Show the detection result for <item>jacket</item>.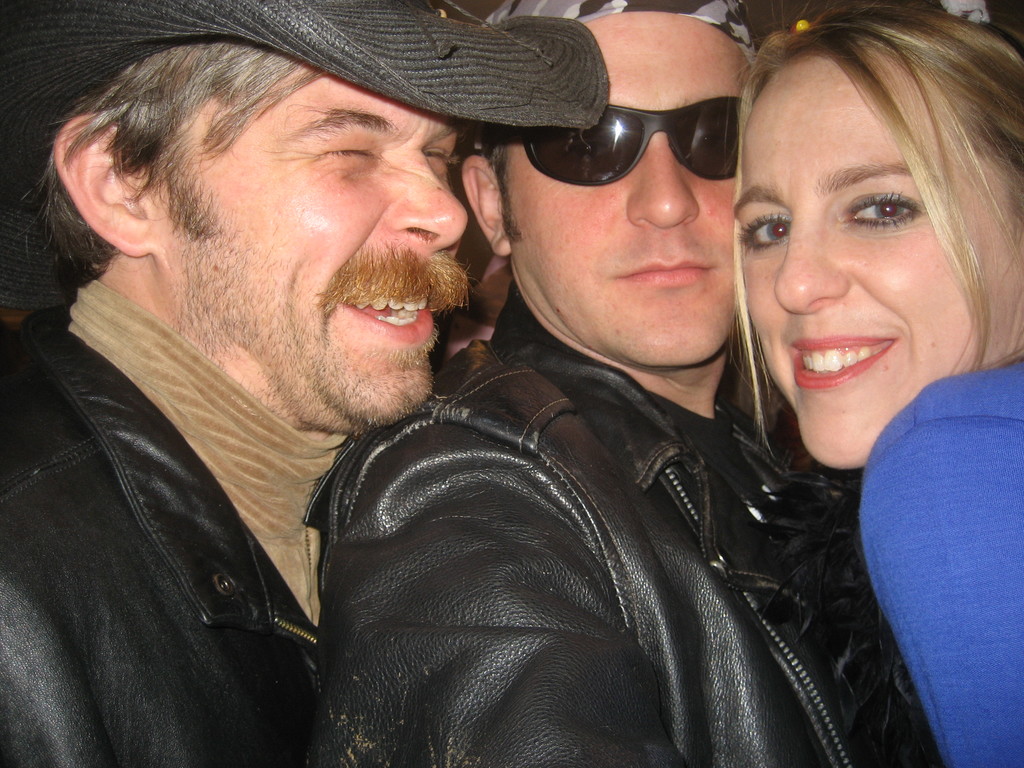
[0, 298, 323, 767].
